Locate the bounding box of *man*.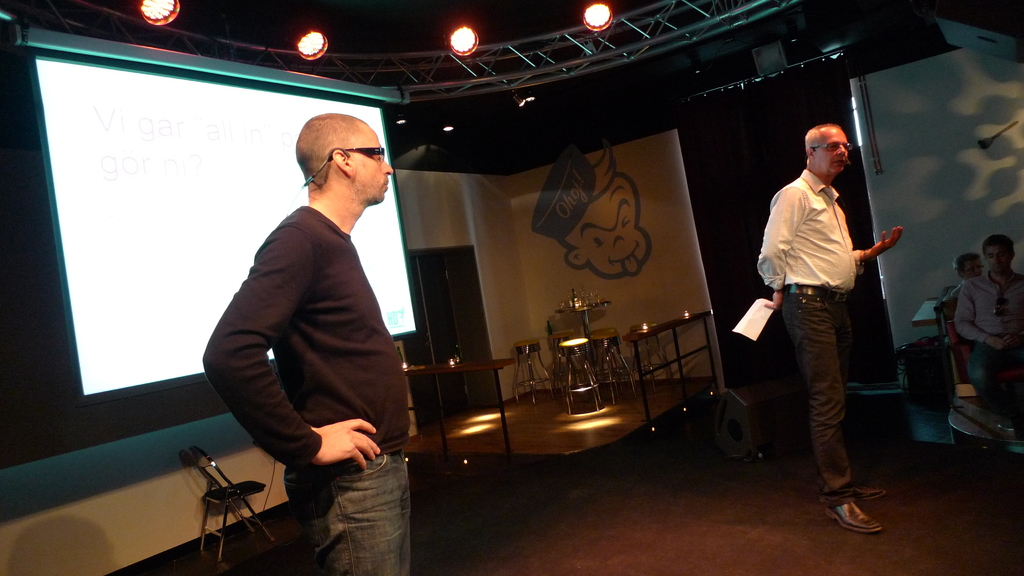
Bounding box: (x1=953, y1=230, x2=1023, y2=441).
